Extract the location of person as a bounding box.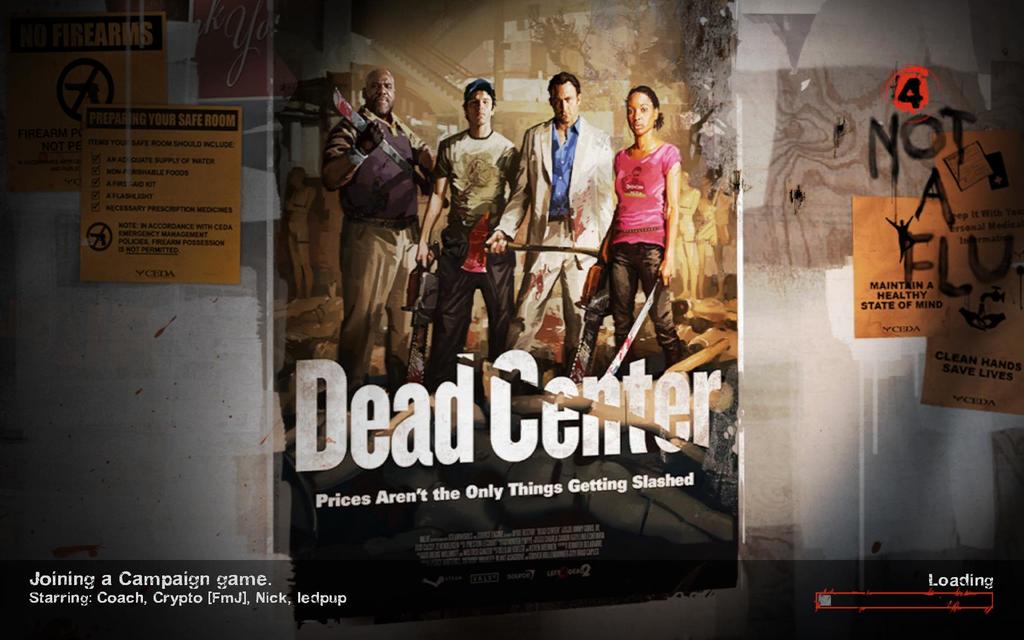
319, 68, 435, 386.
